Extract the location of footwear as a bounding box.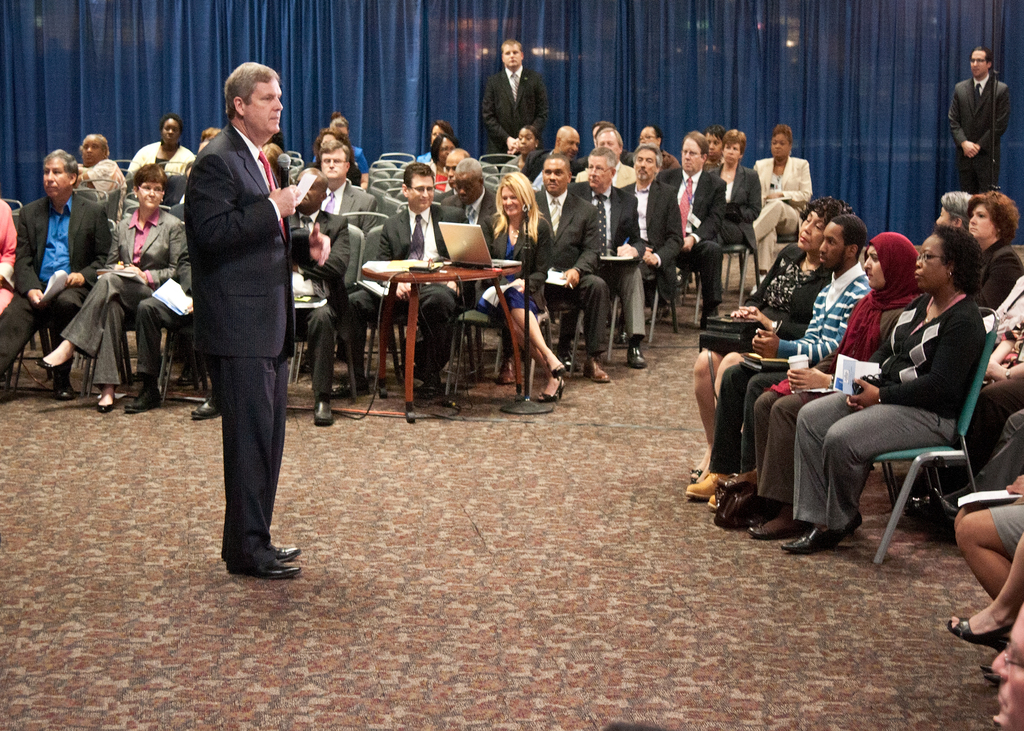
crop(686, 460, 737, 497).
